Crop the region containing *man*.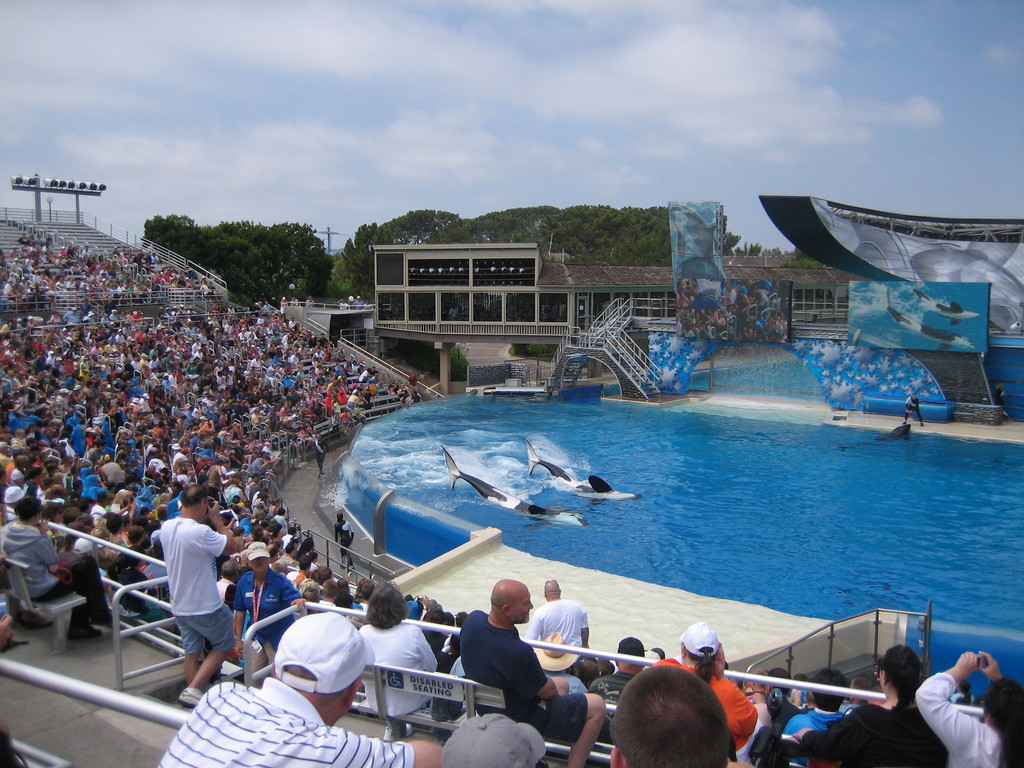
Crop region: 303, 428, 333, 481.
